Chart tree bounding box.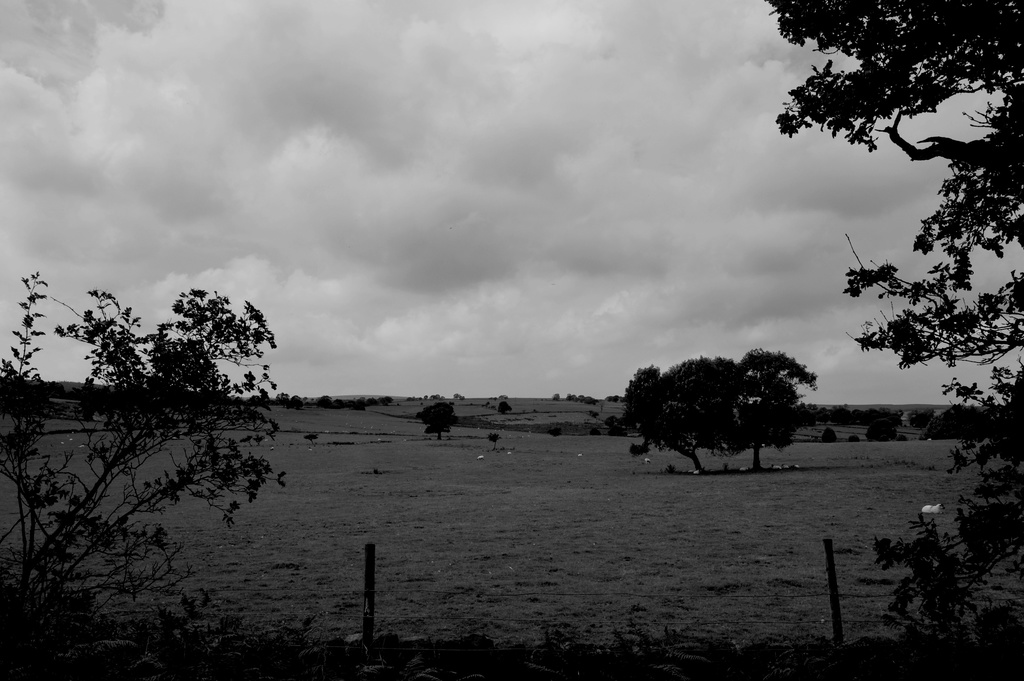
Charted: bbox=[714, 349, 819, 470].
